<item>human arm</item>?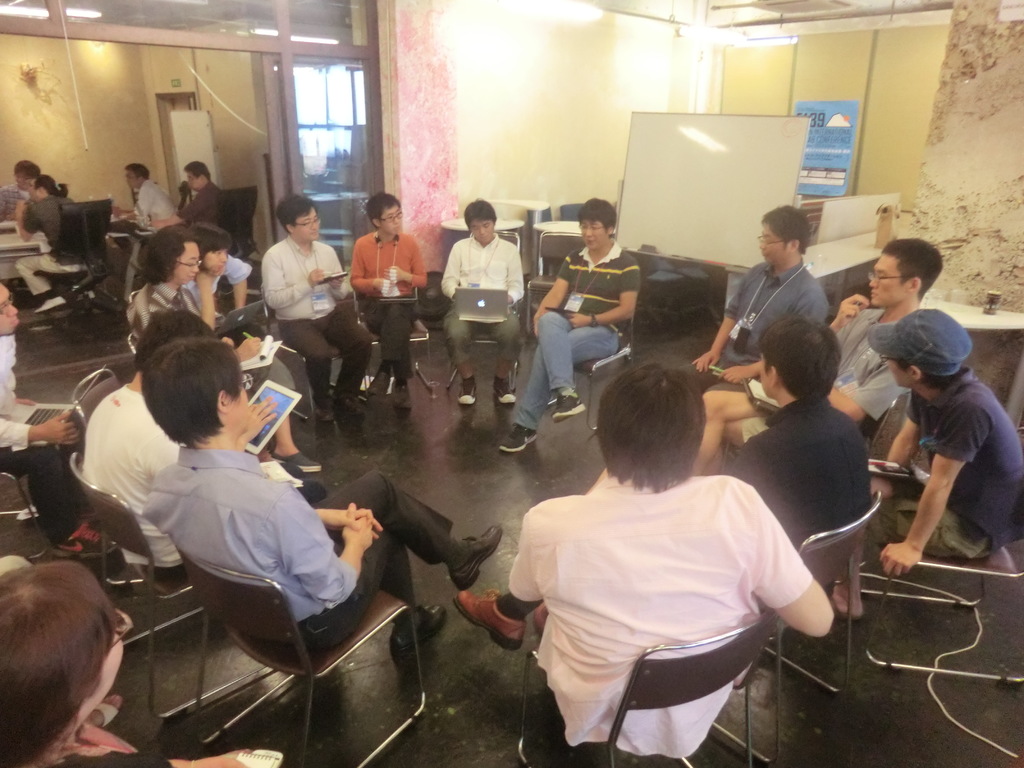
detection(11, 188, 36, 239)
